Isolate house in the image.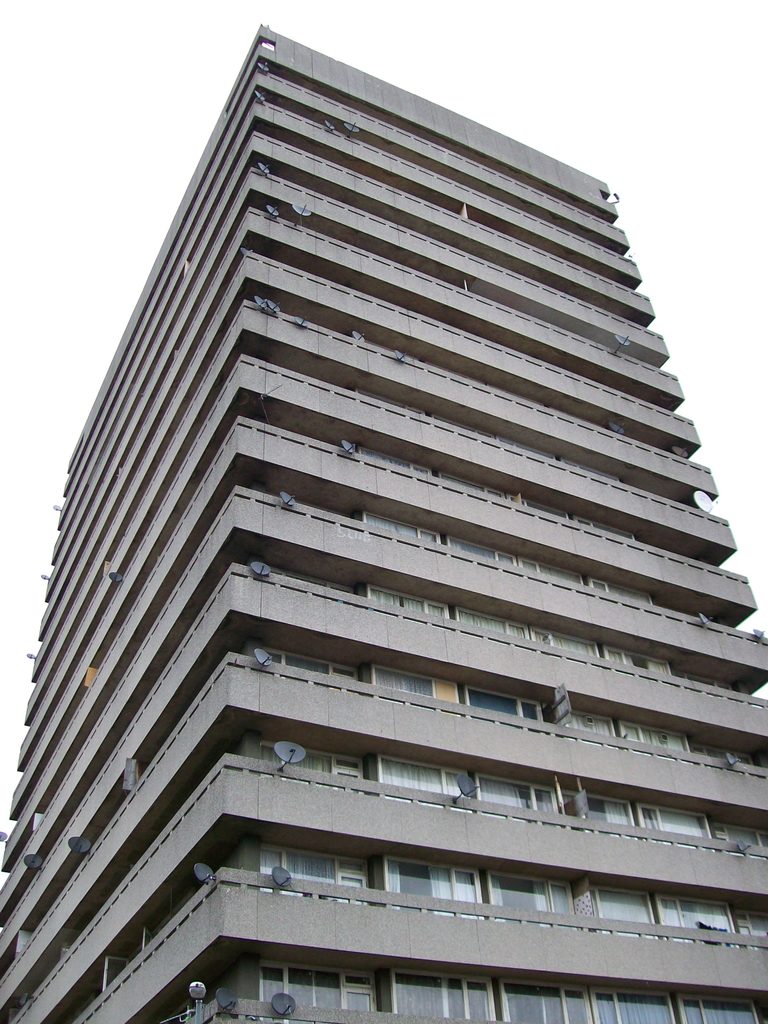
Isolated region: (left=0, top=72, right=767, bottom=1023).
